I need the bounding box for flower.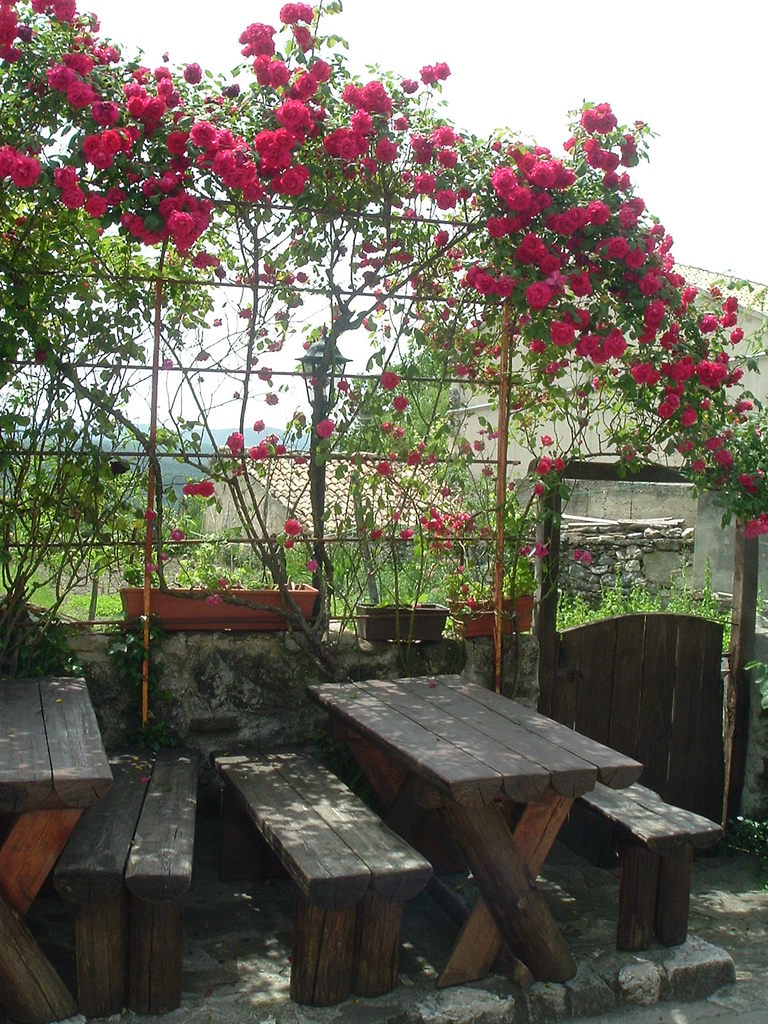
Here it is: <bbox>381, 421, 394, 436</bbox>.
